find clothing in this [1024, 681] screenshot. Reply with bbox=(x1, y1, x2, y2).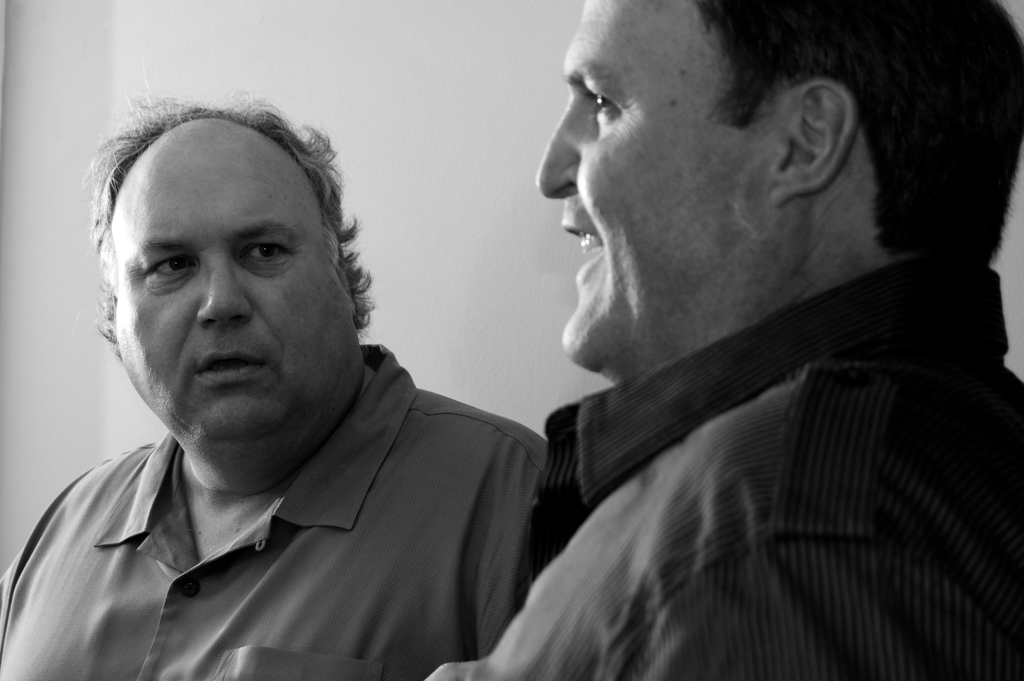
bbox=(16, 345, 573, 679).
